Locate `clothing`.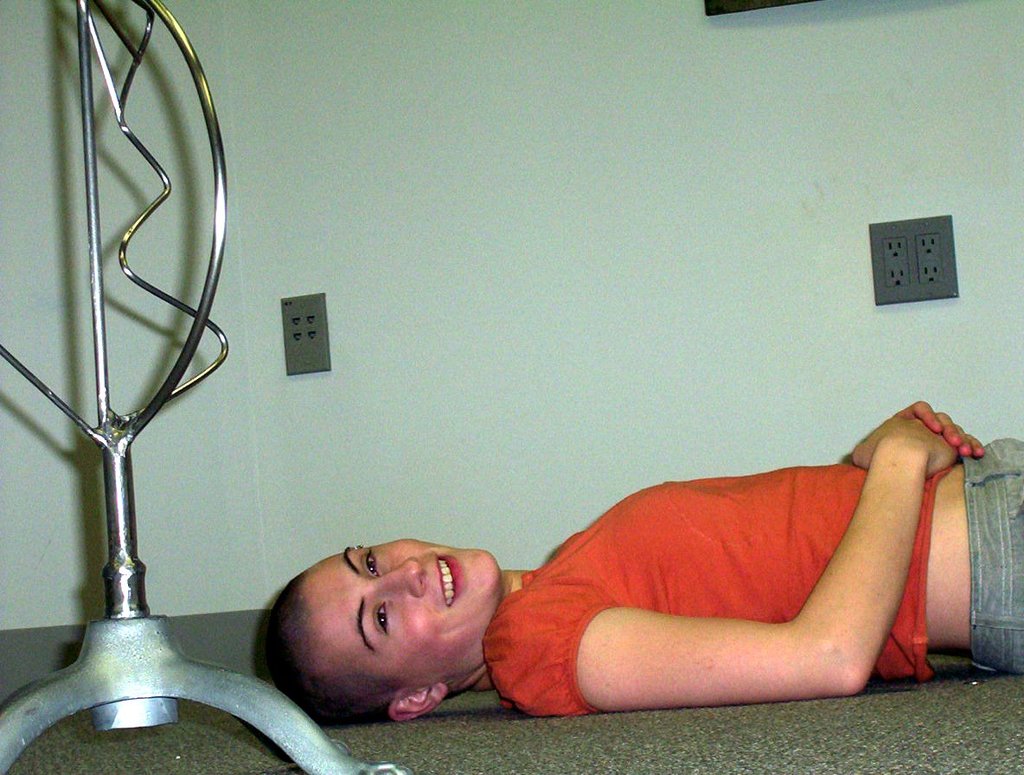
Bounding box: Rect(528, 452, 941, 680).
